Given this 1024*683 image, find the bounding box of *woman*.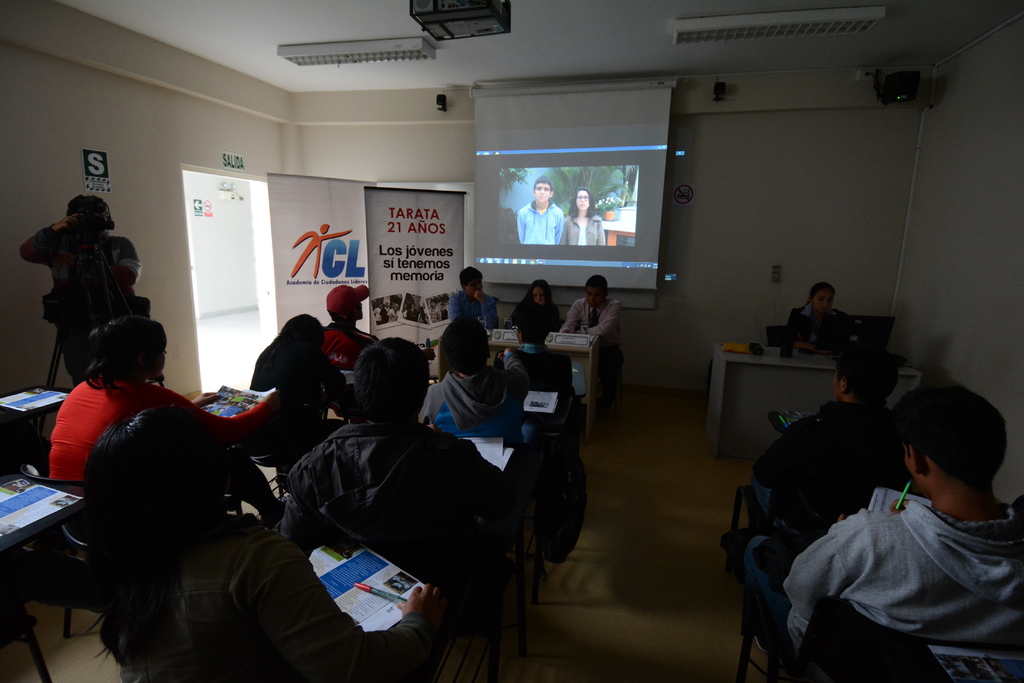
locate(561, 189, 604, 243).
